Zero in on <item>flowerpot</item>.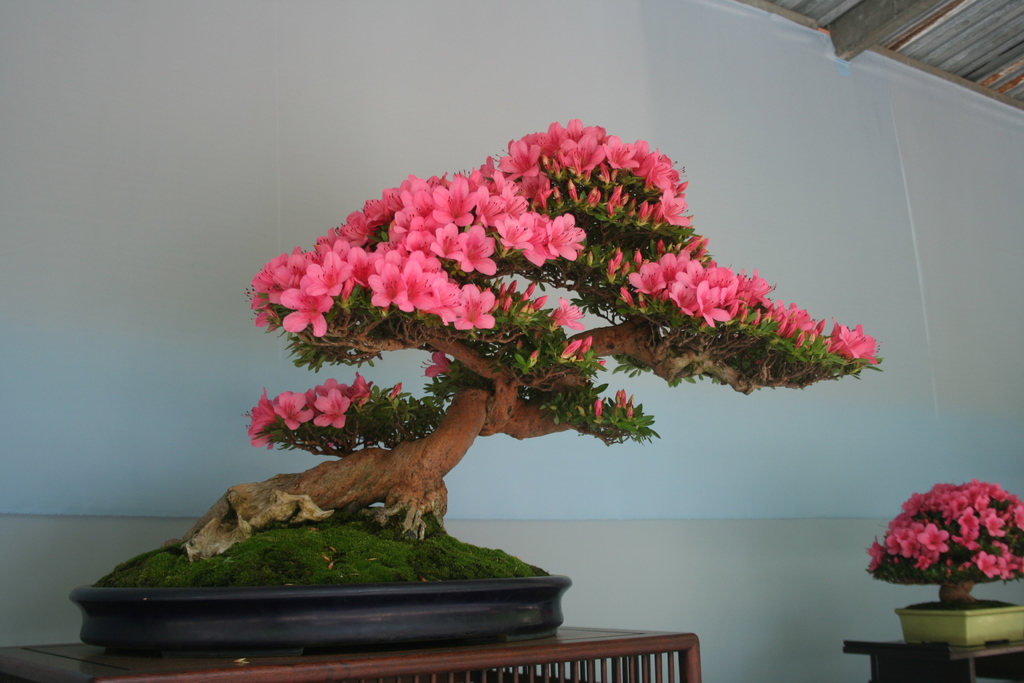
Zeroed in: bbox=(85, 505, 599, 660).
